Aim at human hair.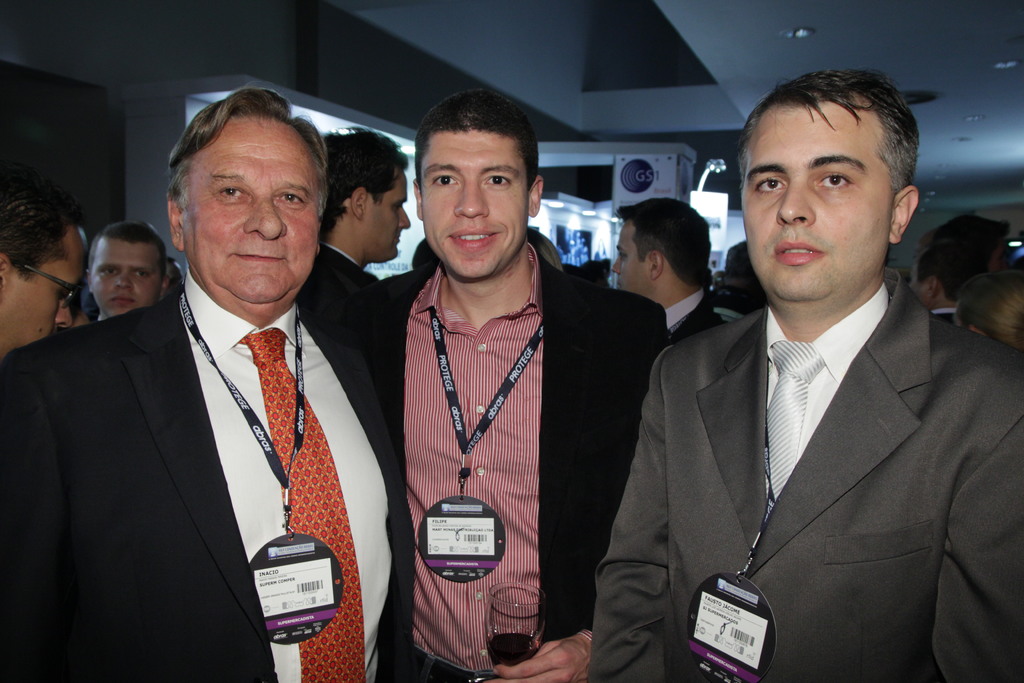
Aimed at [87, 220, 166, 279].
